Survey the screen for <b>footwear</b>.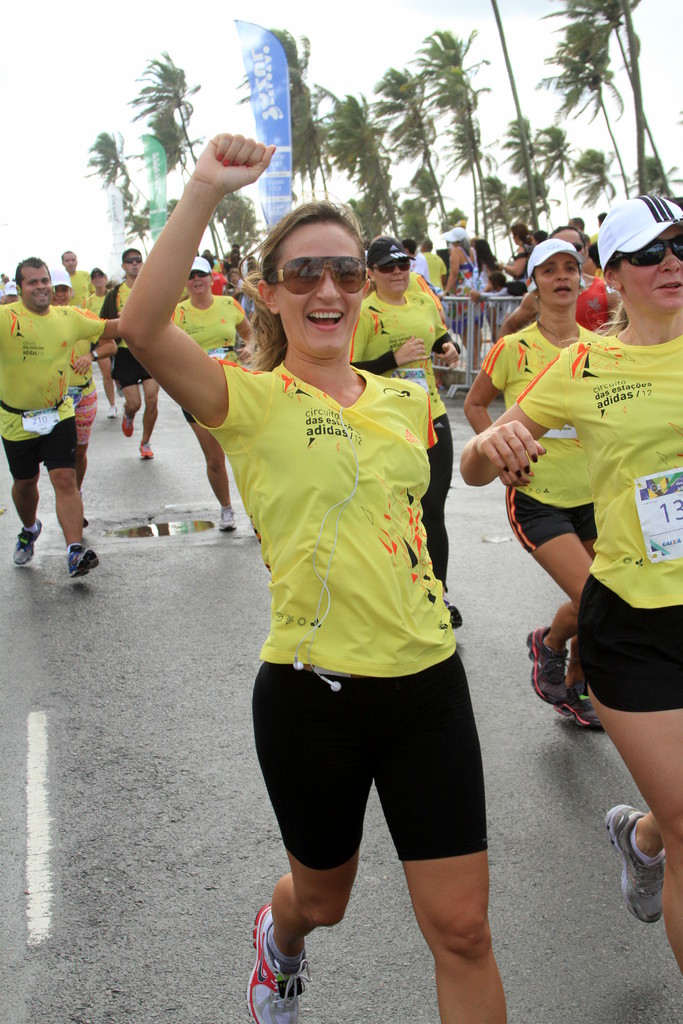
Survey found: [left=520, top=627, right=565, bottom=707].
